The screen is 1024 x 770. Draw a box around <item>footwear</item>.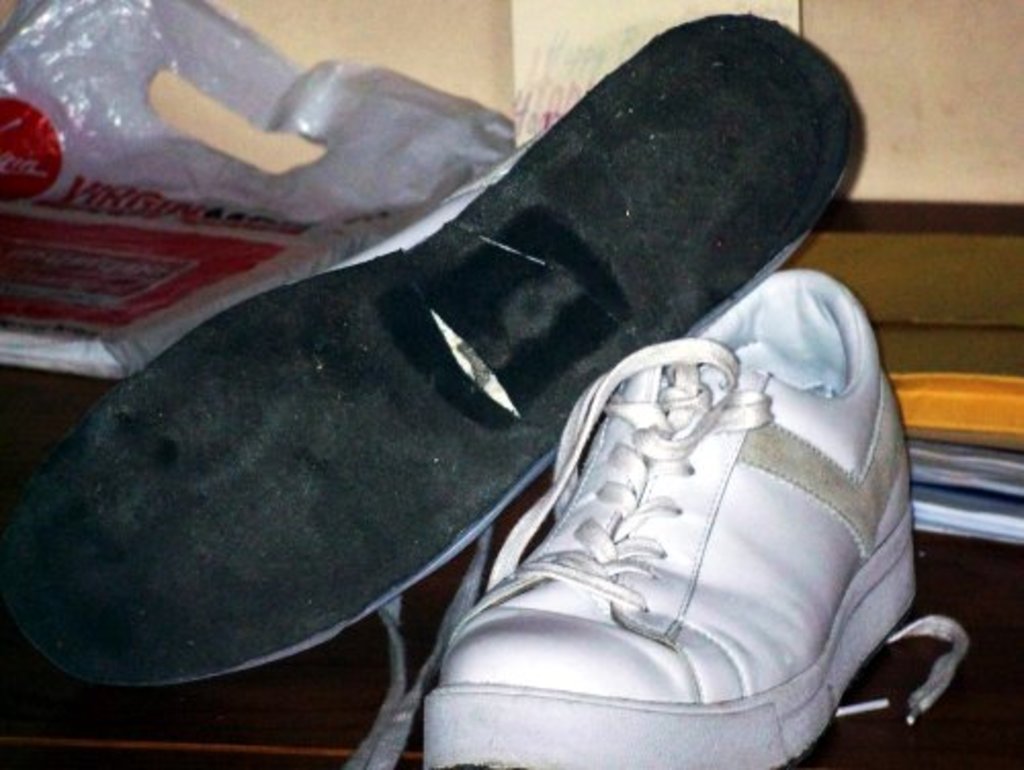
bbox=[0, 10, 860, 768].
